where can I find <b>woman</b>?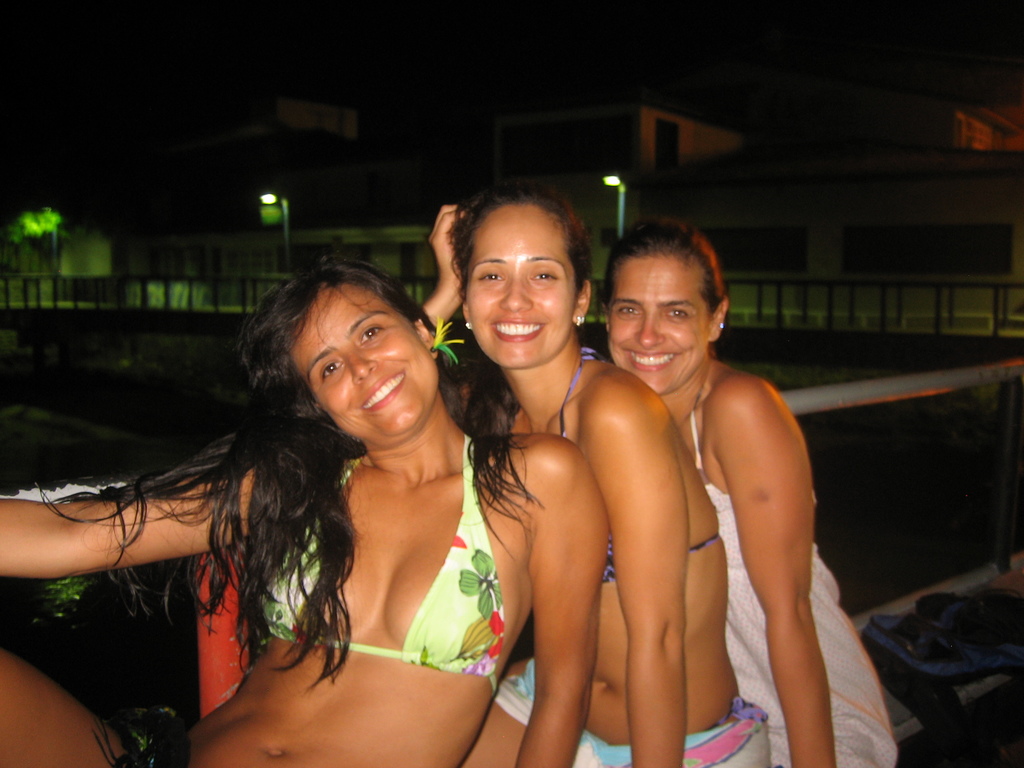
You can find it at <bbox>0, 257, 614, 767</bbox>.
